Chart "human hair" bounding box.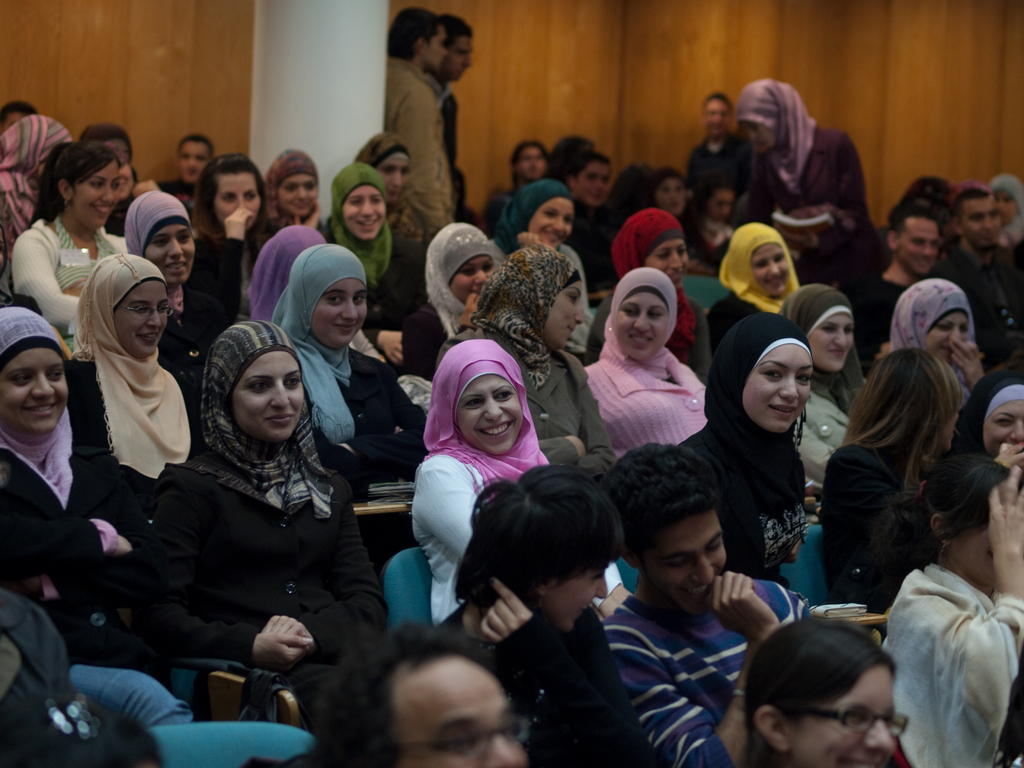
Charted: region(551, 135, 599, 190).
